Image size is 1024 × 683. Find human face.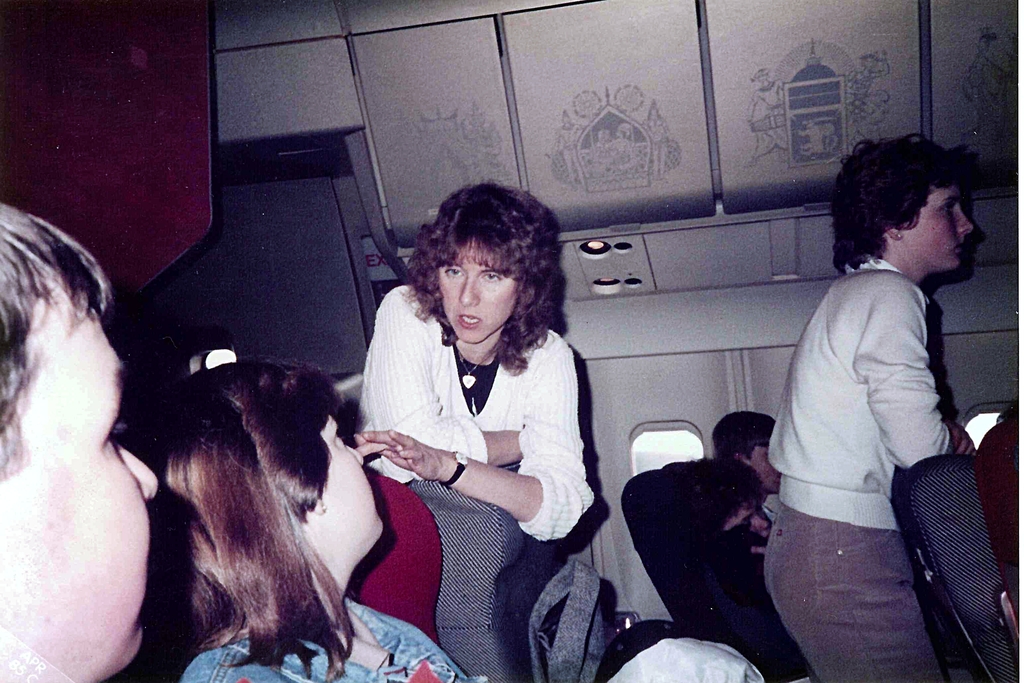
box=[441, 238, 522, 341].
